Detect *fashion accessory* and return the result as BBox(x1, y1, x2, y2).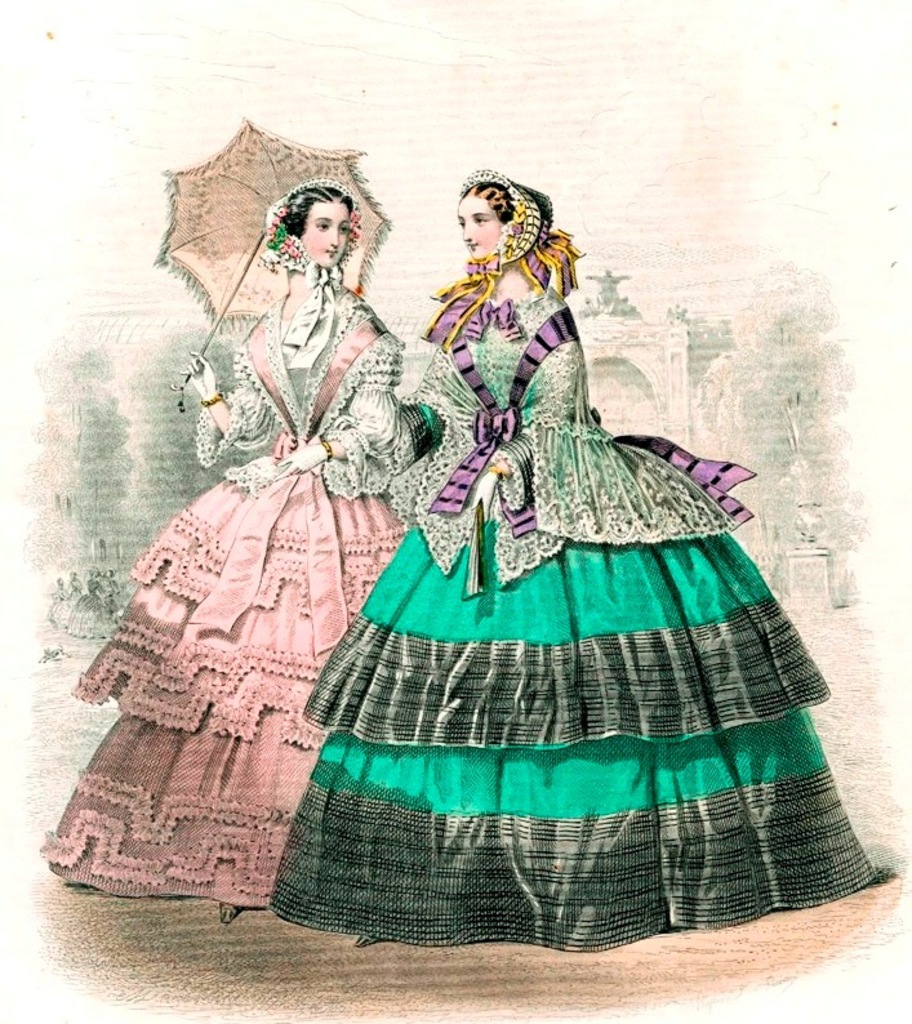
BBox(197, 387, 223, 408).
